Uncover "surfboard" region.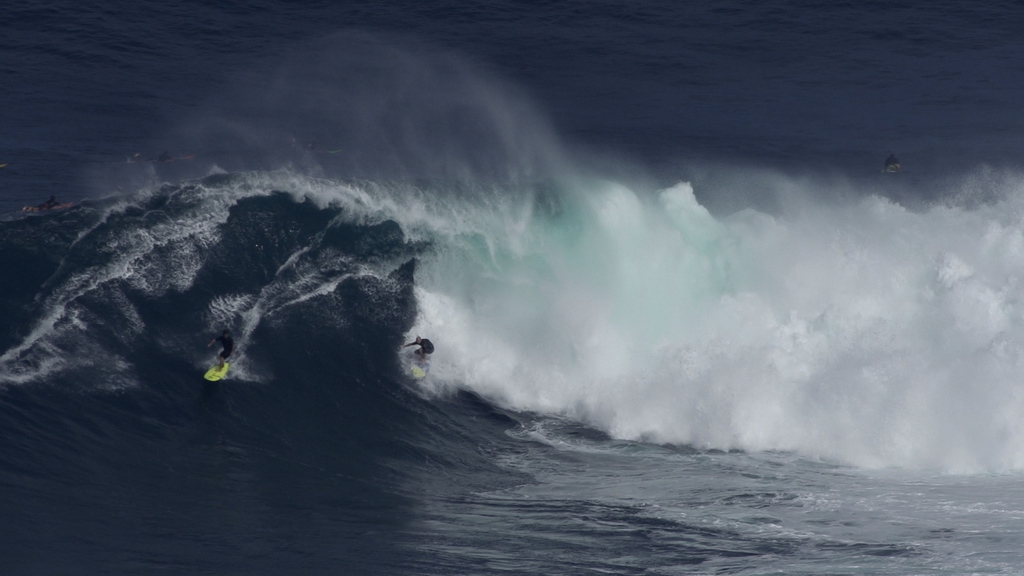
Uncovered: l=204, t=364, r=228, b=383.
